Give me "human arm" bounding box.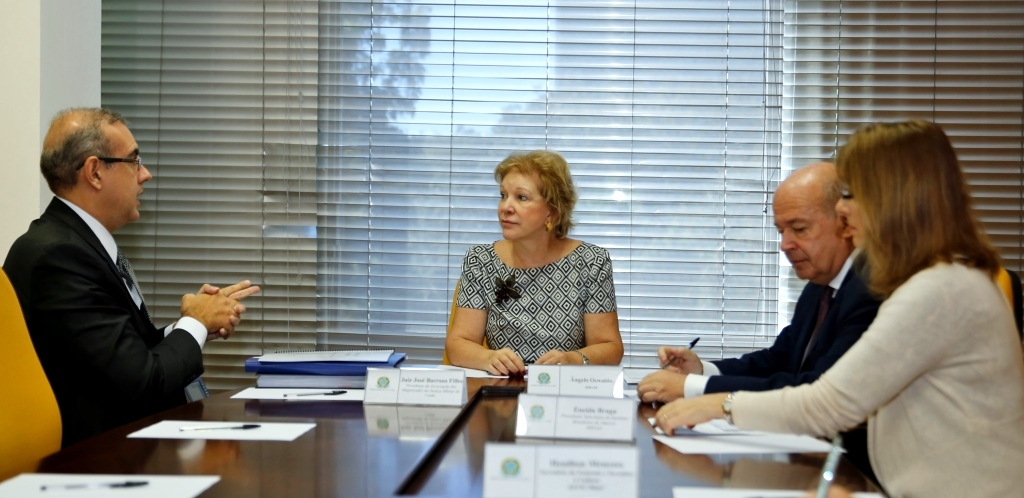
x1=534 y1=250 x2=621 y2=362.
